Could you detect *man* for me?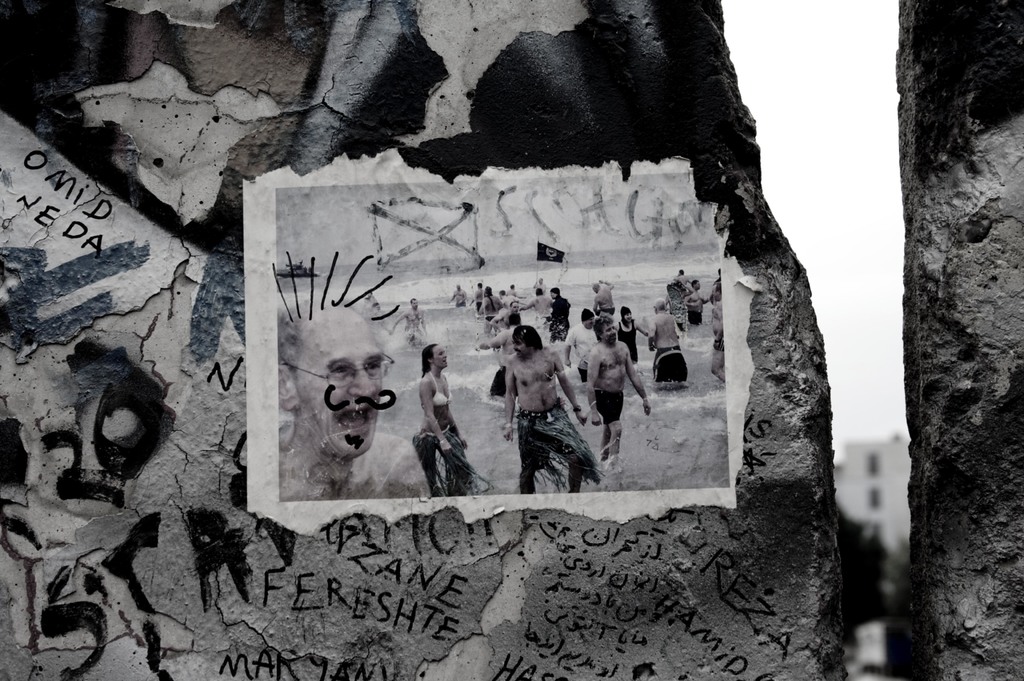
Detection result: left=473, top=280, right=483, bottom=308.
